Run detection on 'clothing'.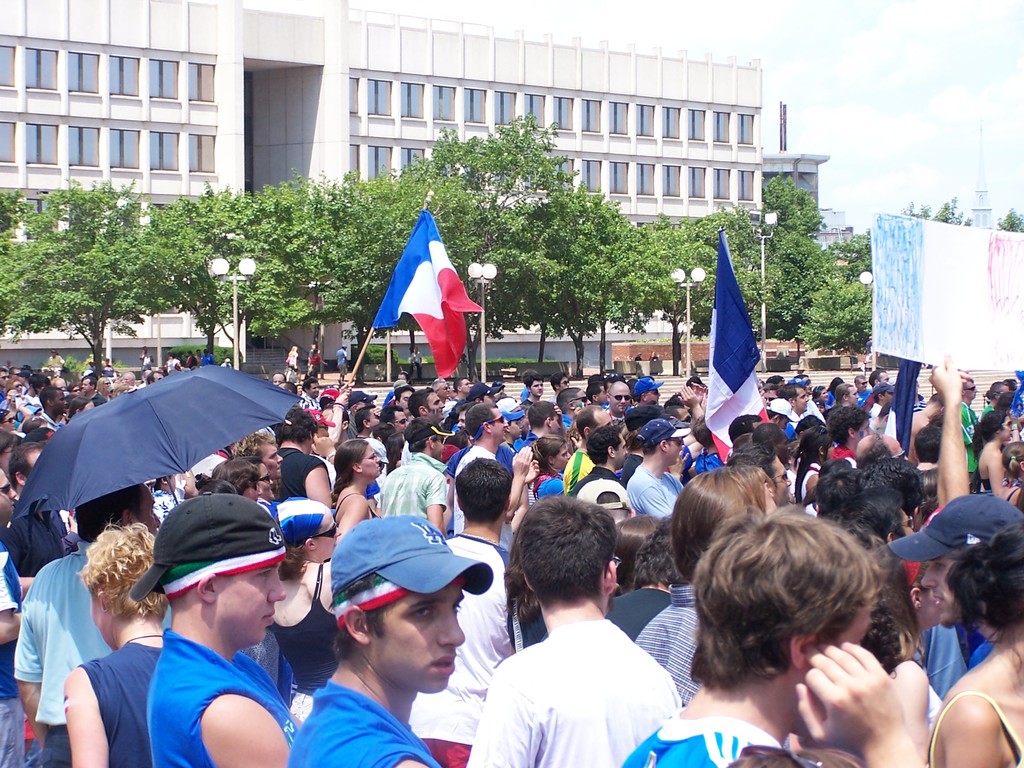
Result: 983,400,991,413.
